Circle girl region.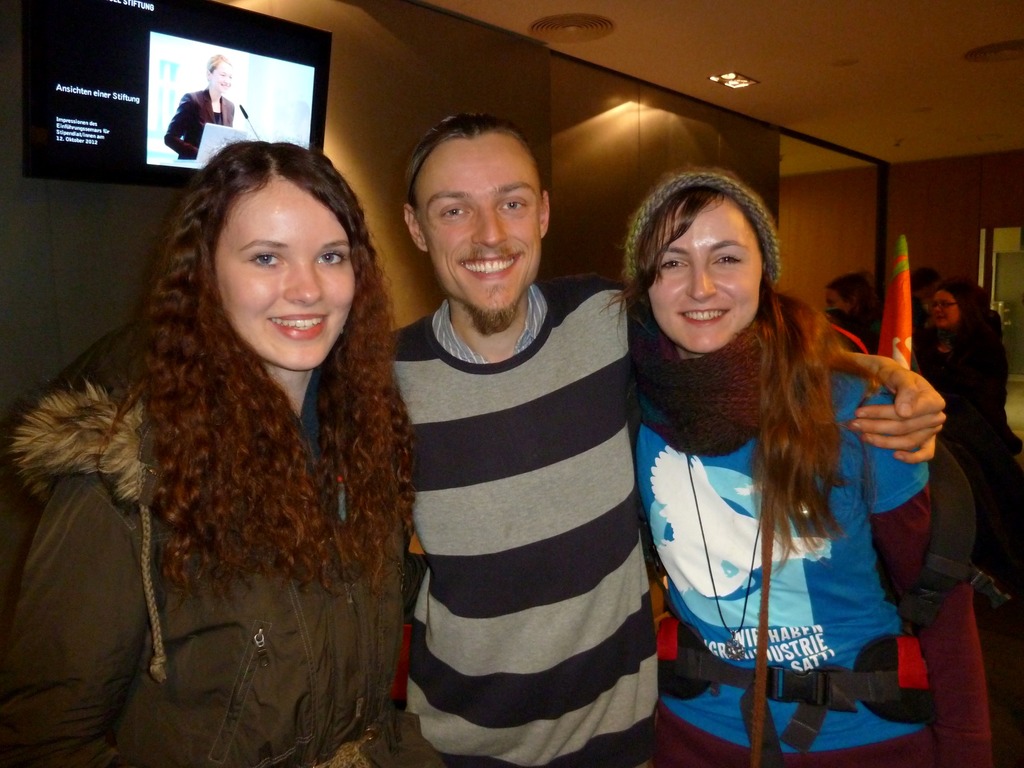
Region: 603, 154, 1001, 767.
